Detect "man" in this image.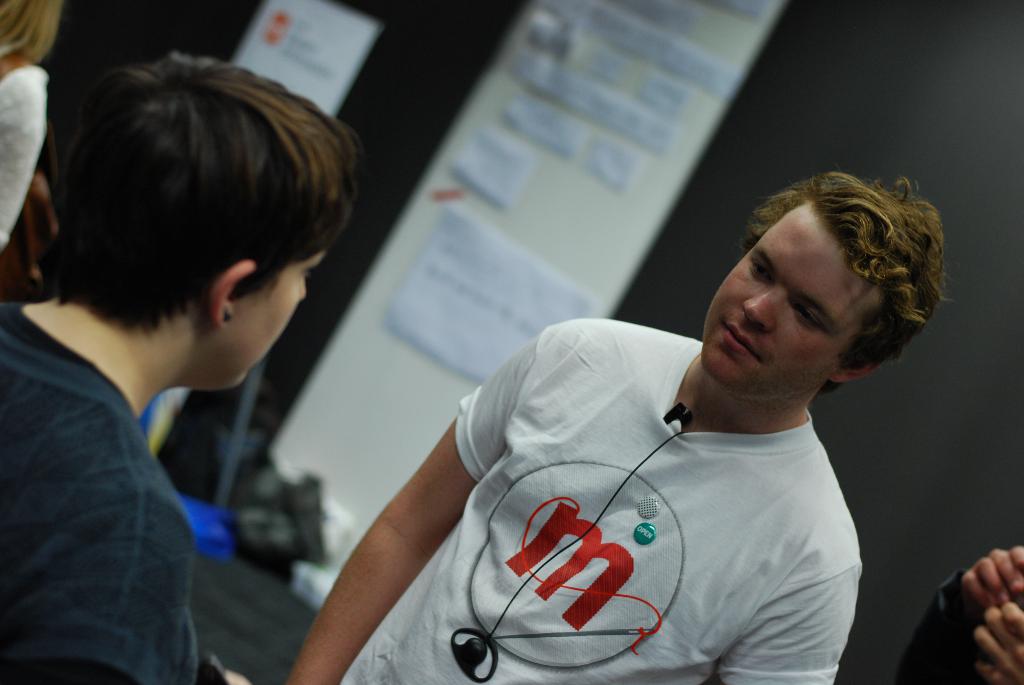
Detection: x1=313 y1=168 x2=969 y2=672.
